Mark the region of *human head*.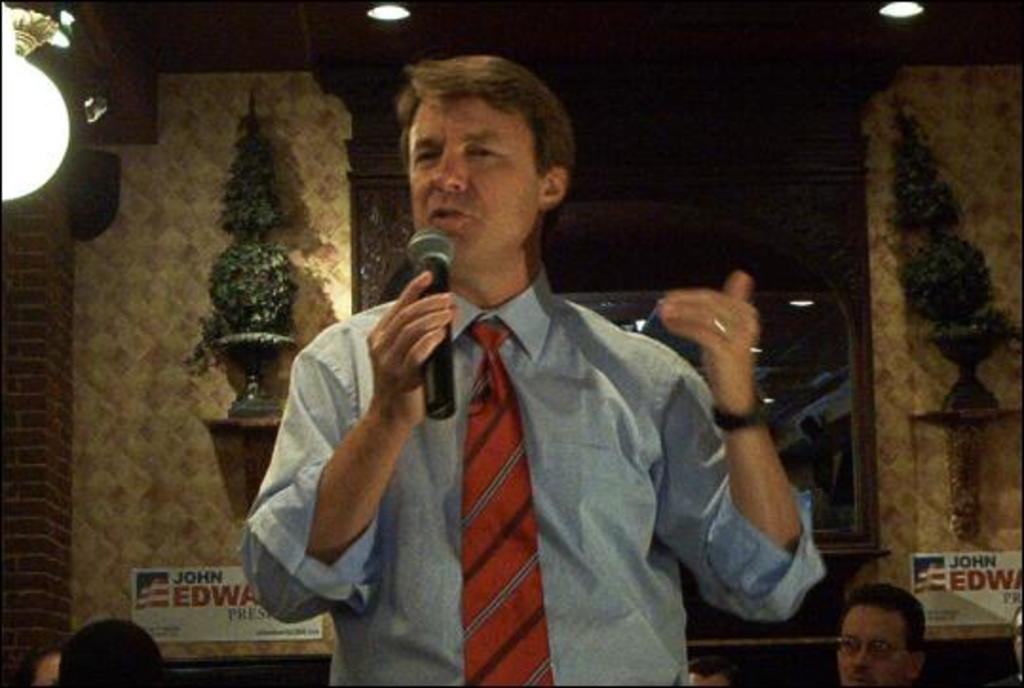
Region: (19,648,66,686).
